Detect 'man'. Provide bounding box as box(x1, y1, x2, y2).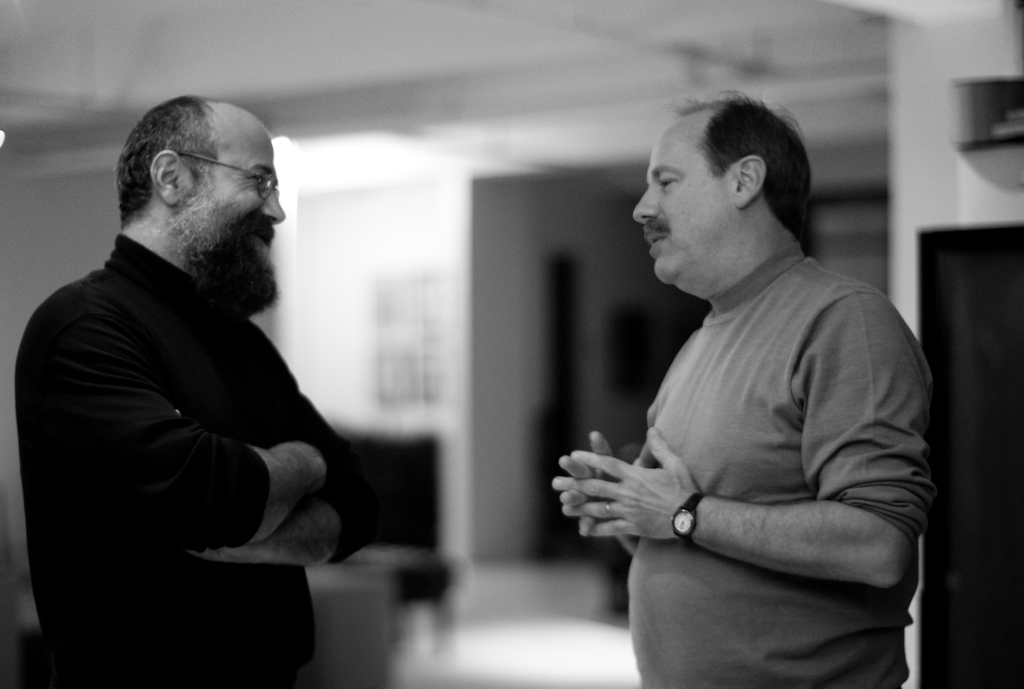
box(15, 98, 378, 688).
